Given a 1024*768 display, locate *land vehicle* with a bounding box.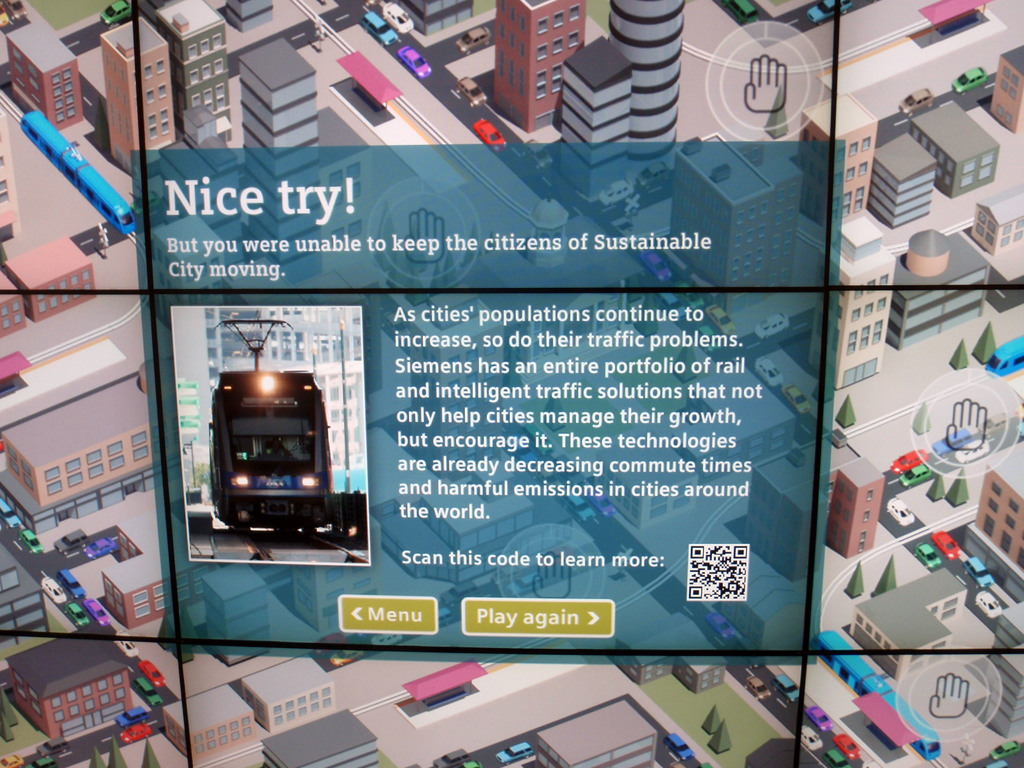
Located: bbox=[461, 79, 486, 100].
